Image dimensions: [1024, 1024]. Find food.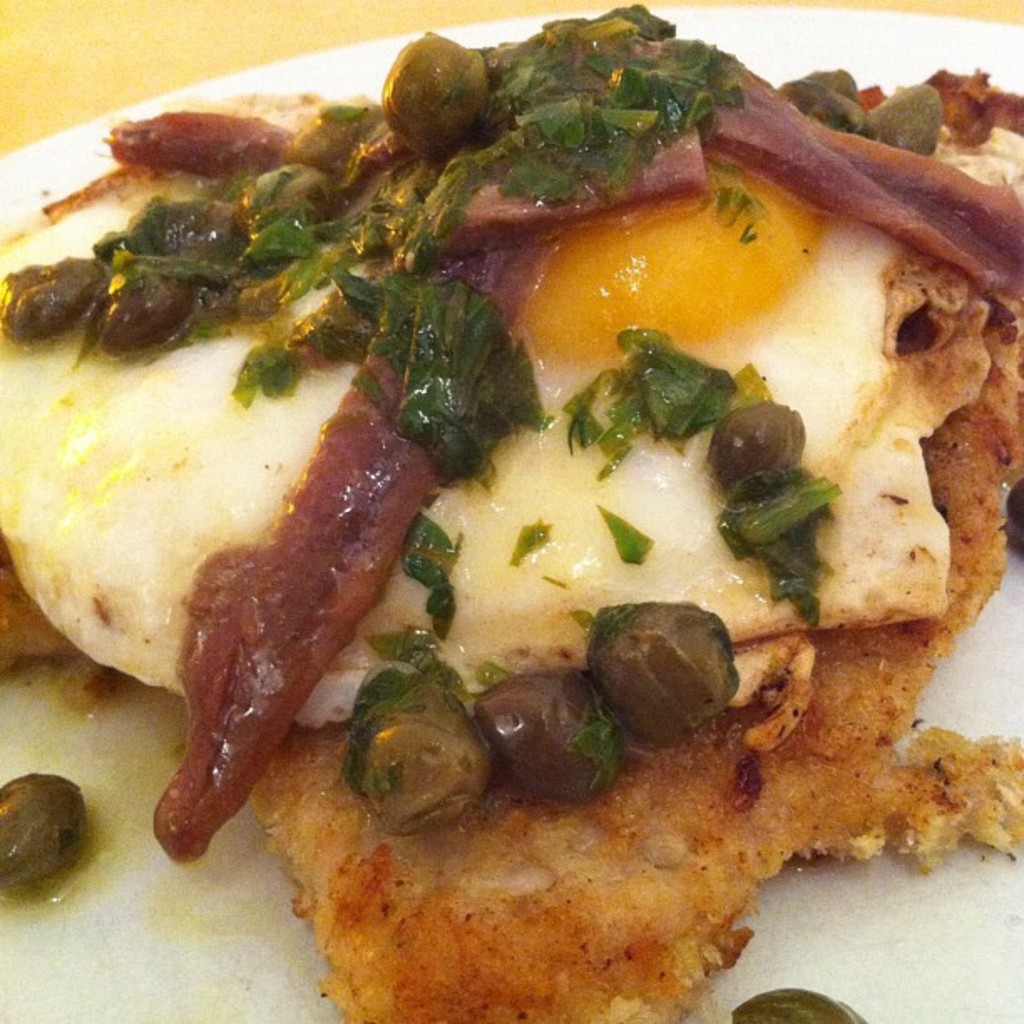
locate(28, 0, 996, 972).
